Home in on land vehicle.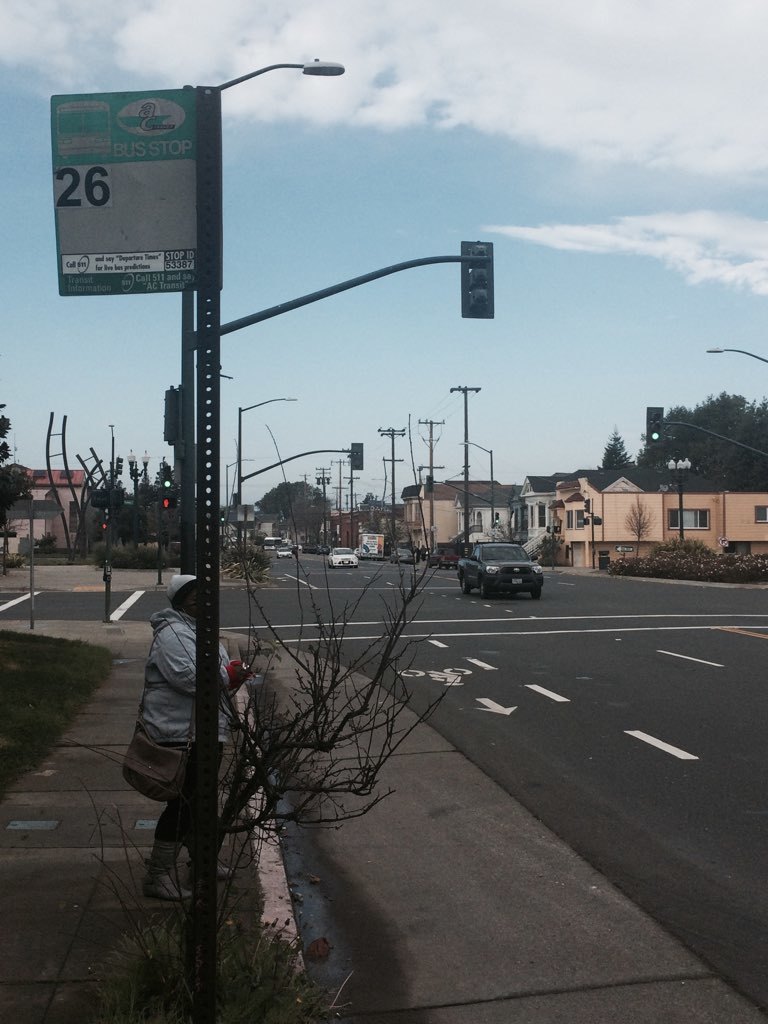
Homed in at (323,544,359,571).
